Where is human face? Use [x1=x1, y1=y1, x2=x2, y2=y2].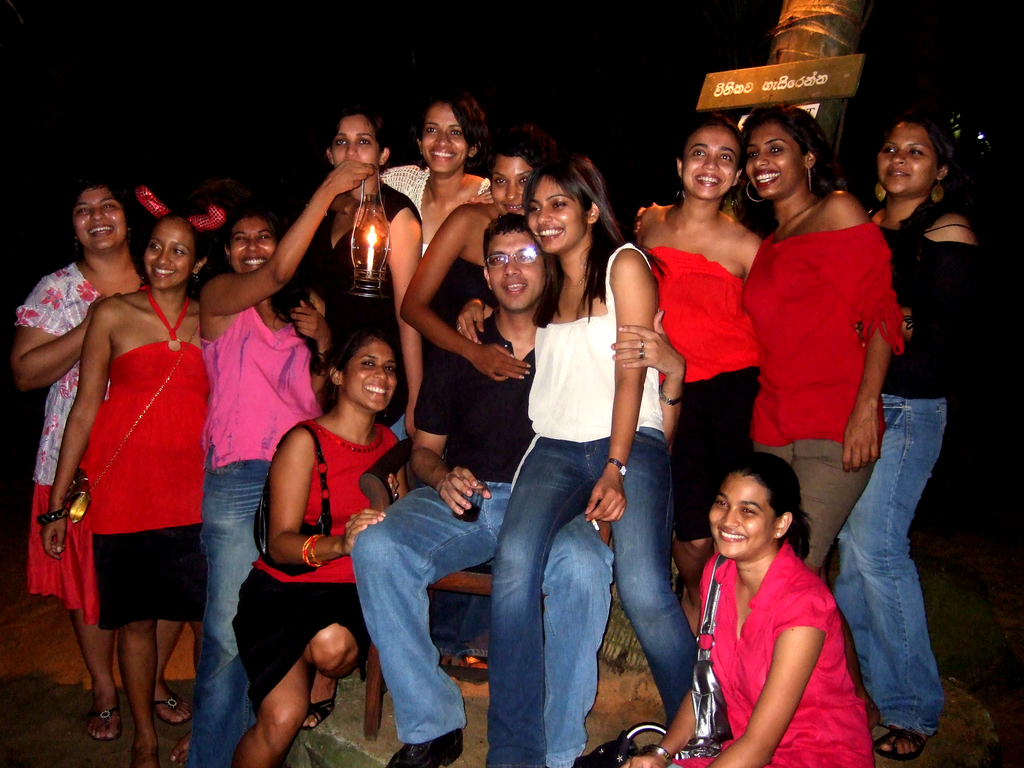
[x1=680, y1=132, x2=736, y2=196].
